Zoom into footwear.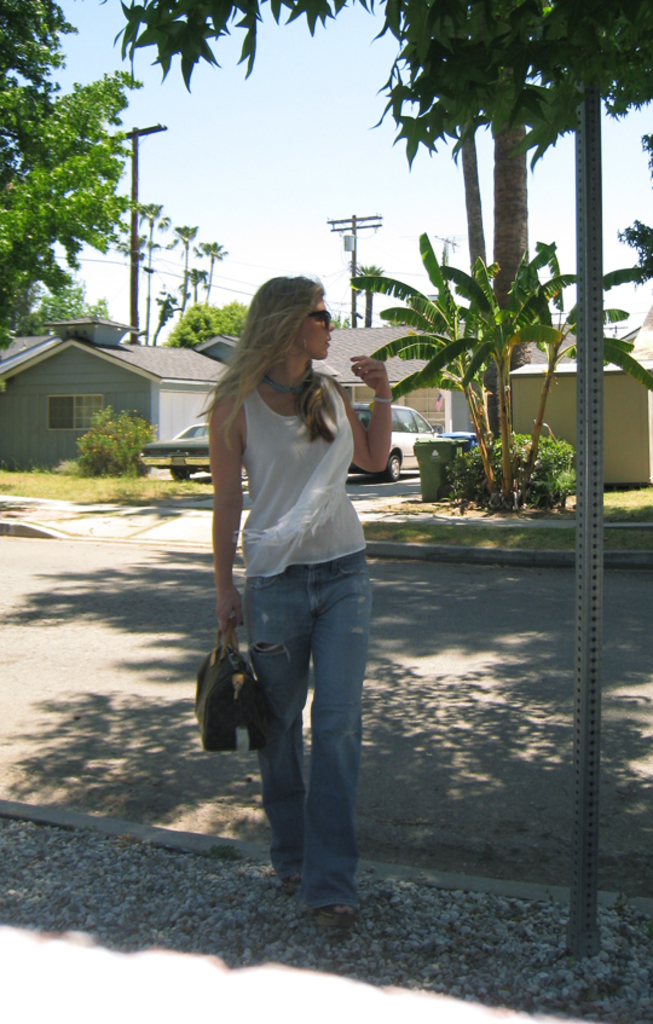
Zoom target: bbox=[316, 897, 352, 941].
